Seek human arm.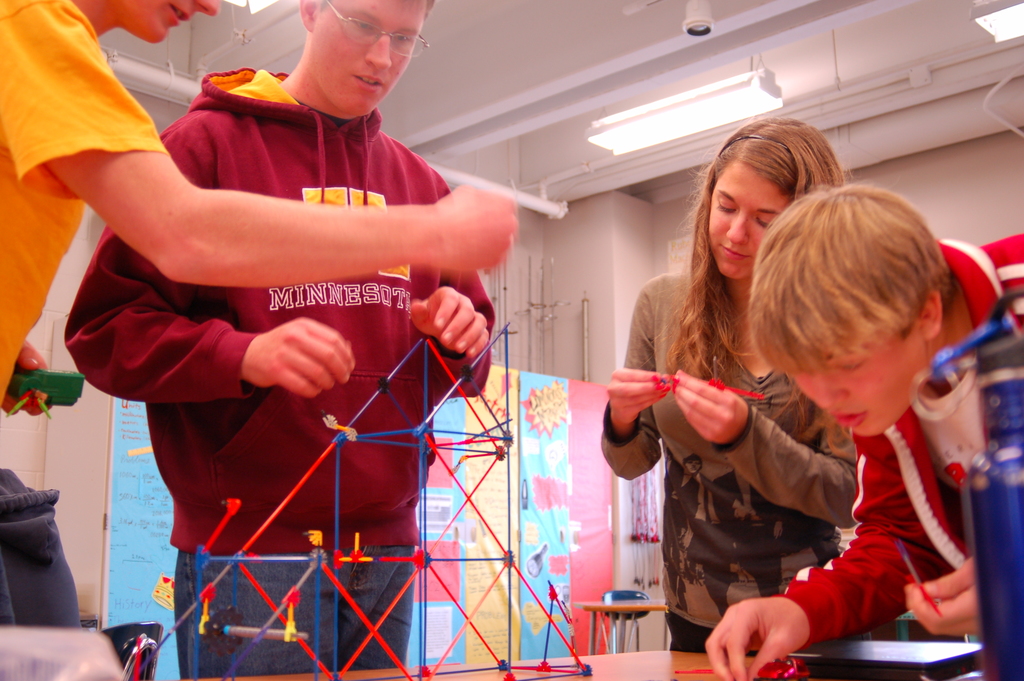
rect(0, 0, 520, 283).
